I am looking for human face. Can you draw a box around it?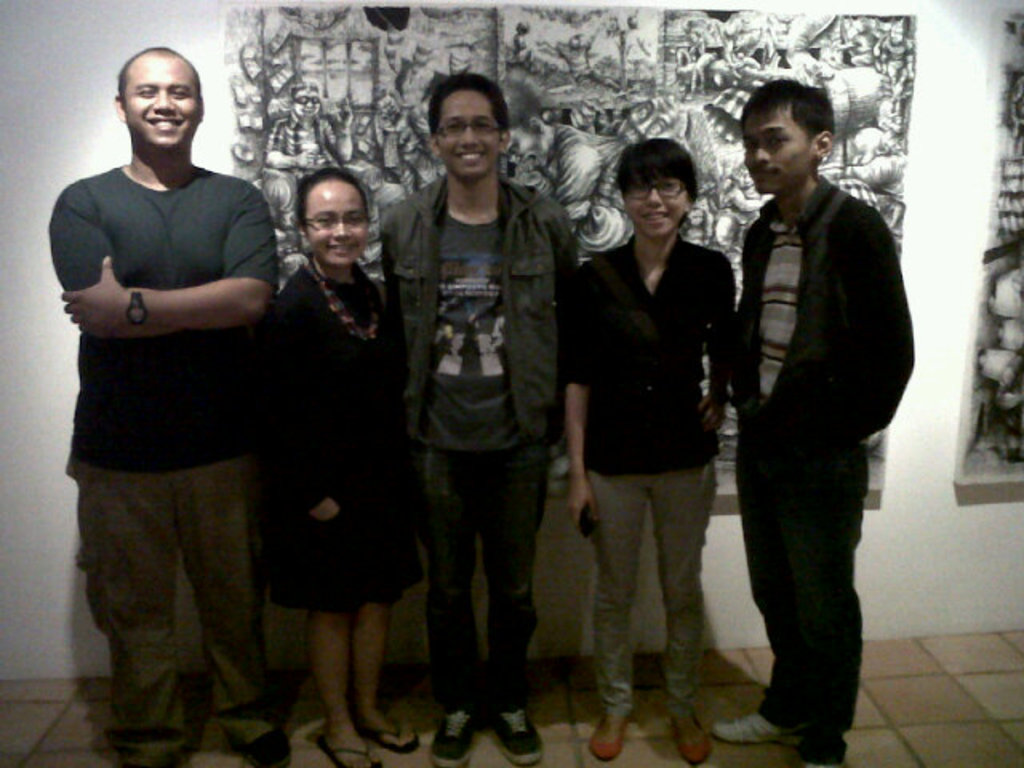
Sure, the bounding box is [left=742, top=109, right=814, bottom=194].
